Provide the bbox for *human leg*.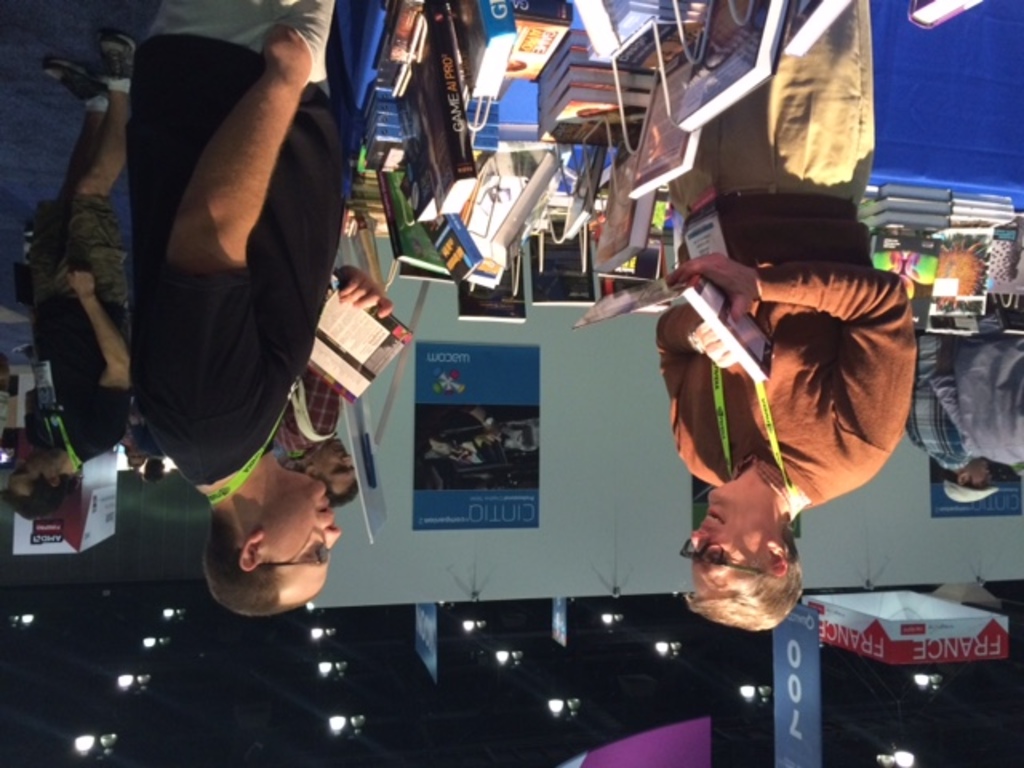
[left=669, top=126, right=722, bottom=216].
